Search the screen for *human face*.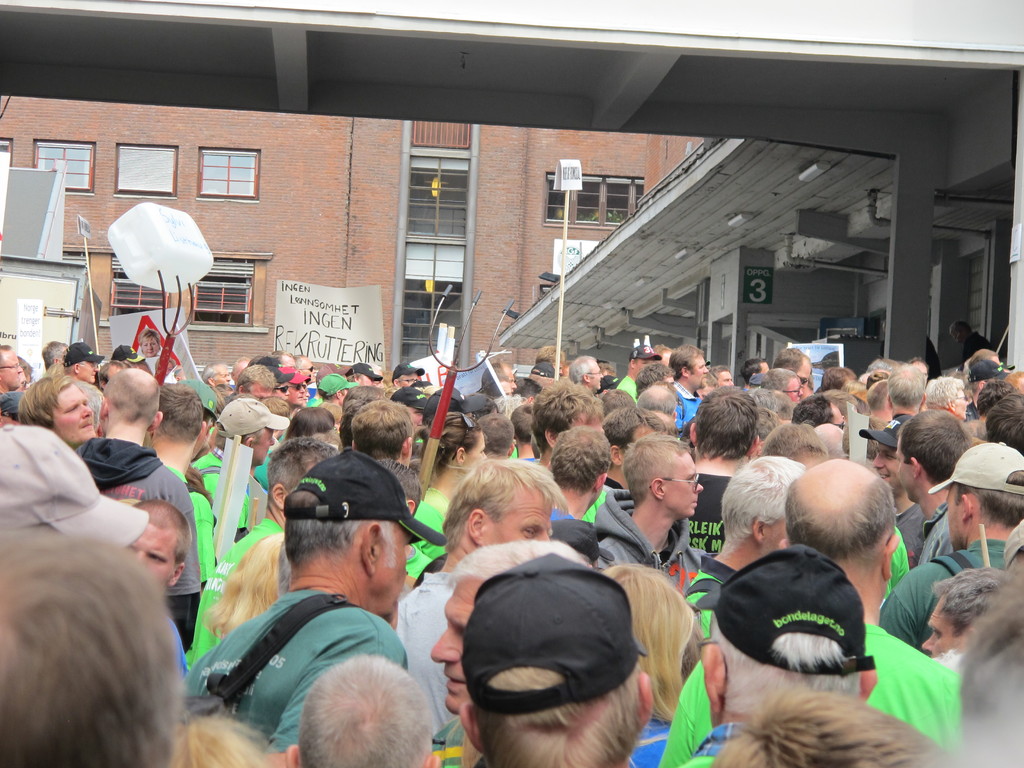
Found at rect(797, 356, 815, 391).
